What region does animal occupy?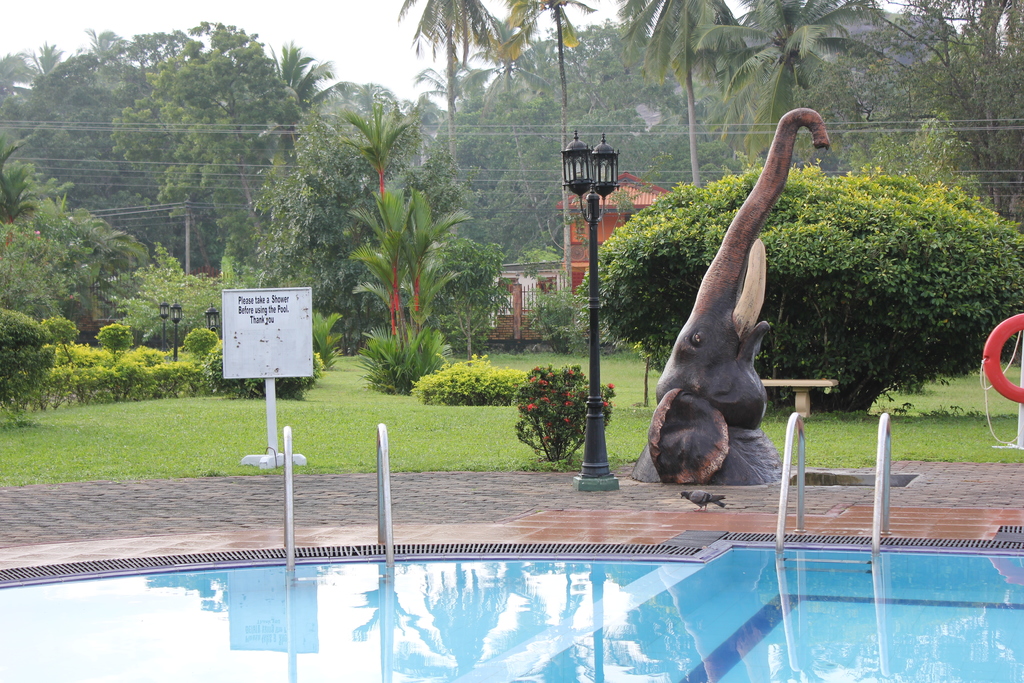
[675, 487, 725, 512].
